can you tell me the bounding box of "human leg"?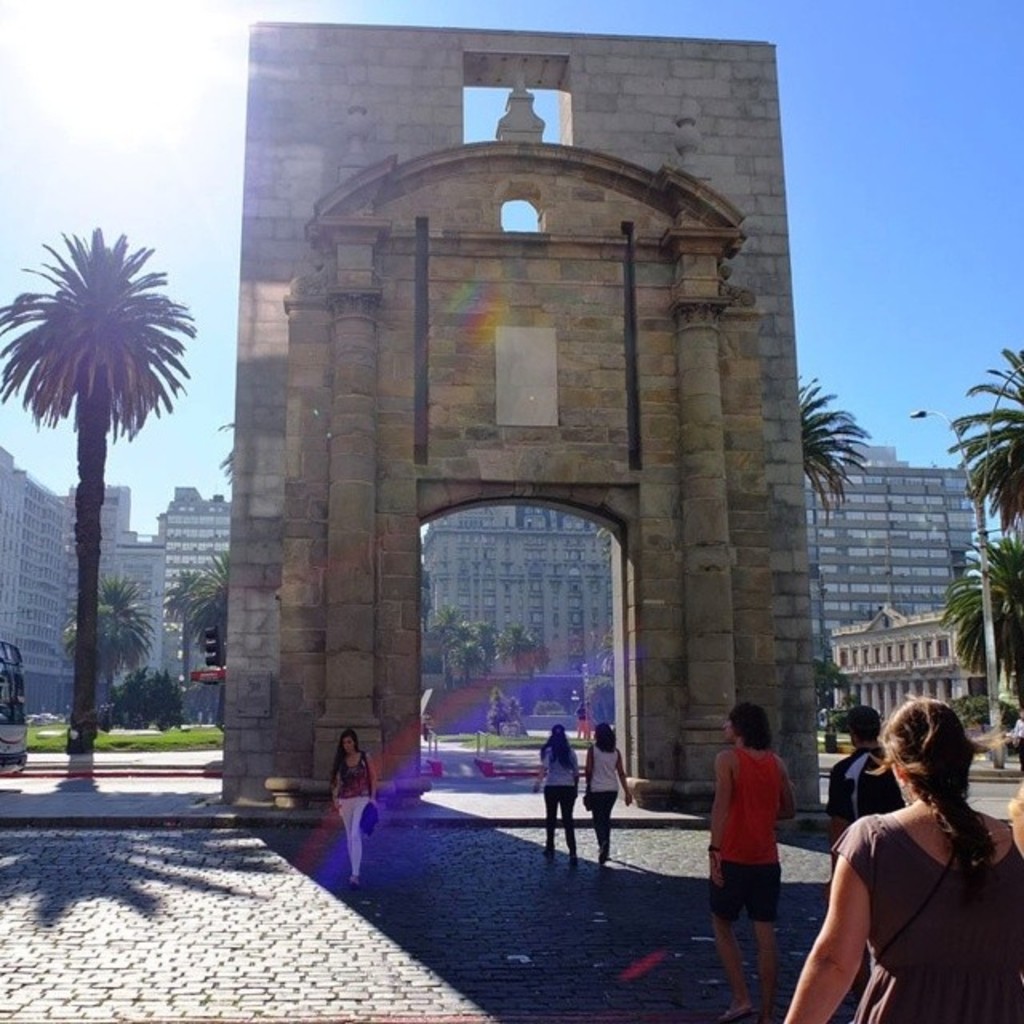
{"left": 765, "top": 854, "right": 778, "bottom": 1014}.
